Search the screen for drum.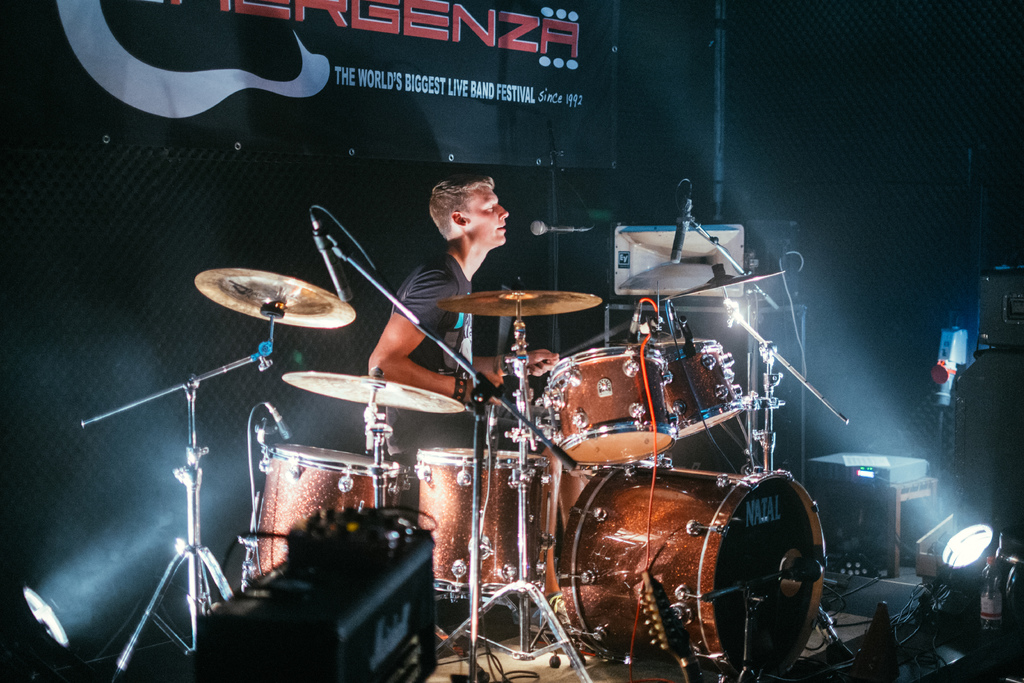
Found at (559, 459, 824, 682).
